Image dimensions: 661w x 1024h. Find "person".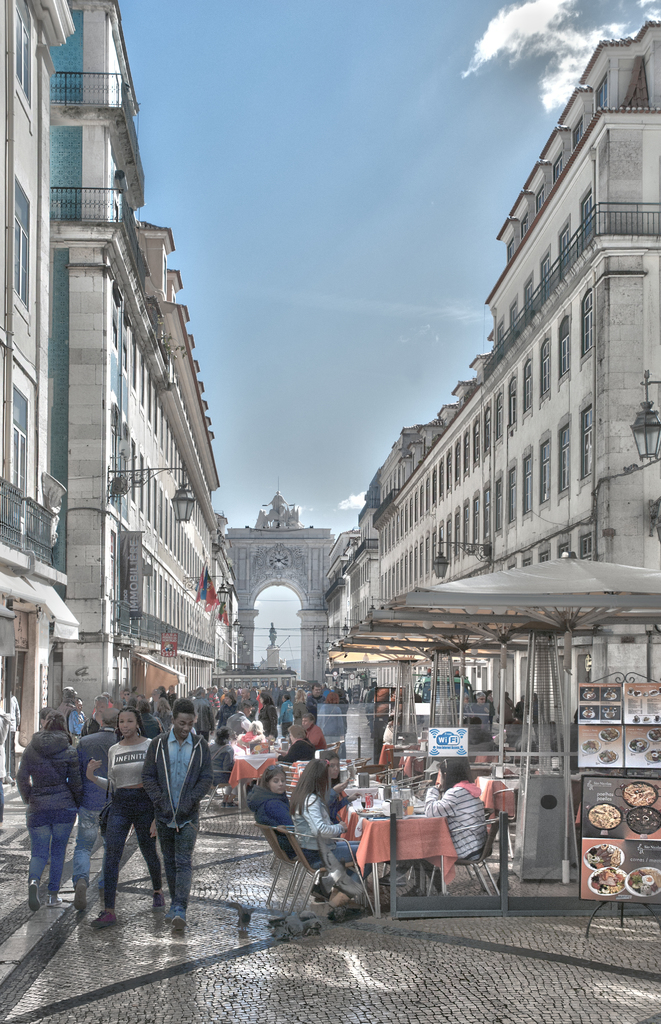
x1=418, y1=760, x2=498, y2=867.
